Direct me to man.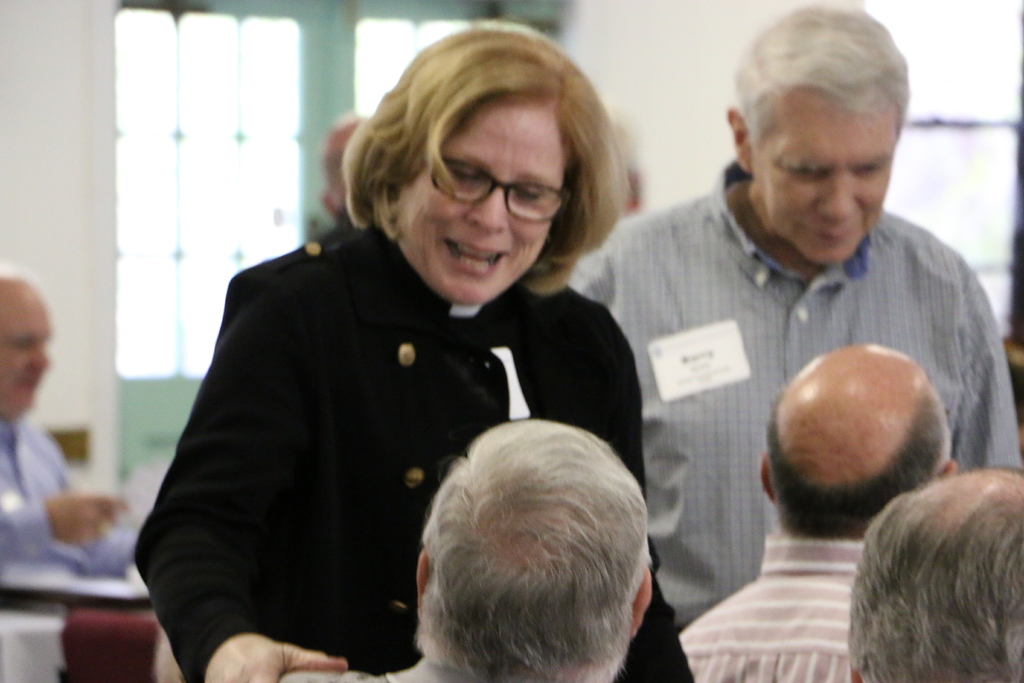
Direction: BBox(571, 0, 1023, 623).
